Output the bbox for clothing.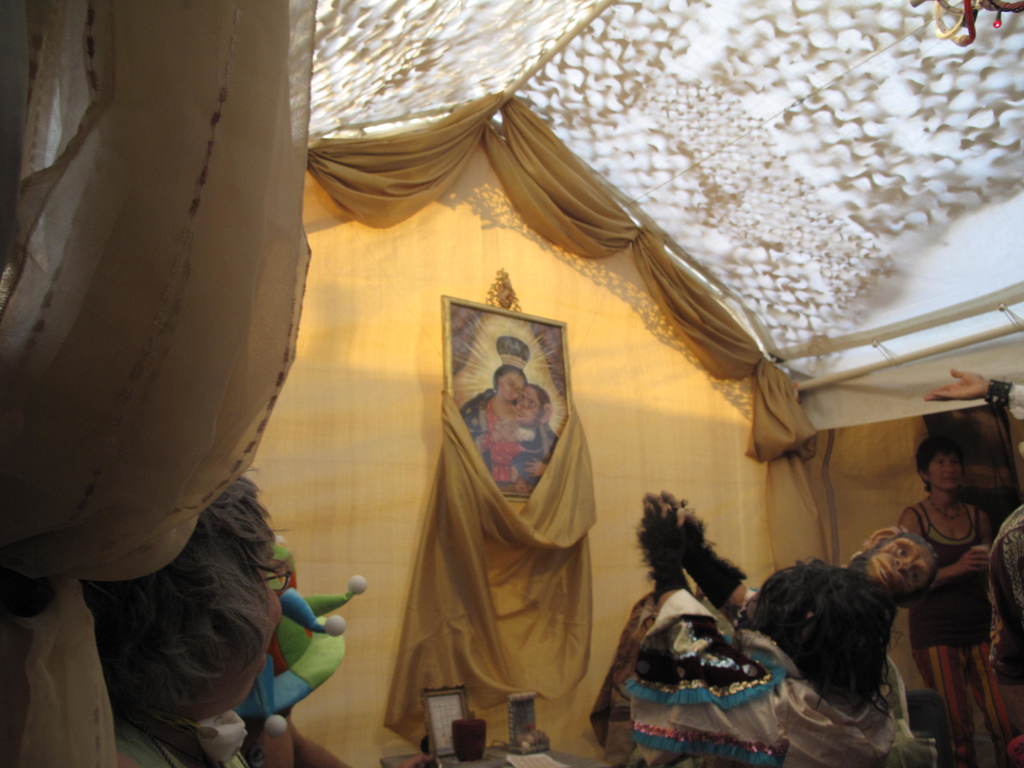
detection(911, 502, 979, 648).
